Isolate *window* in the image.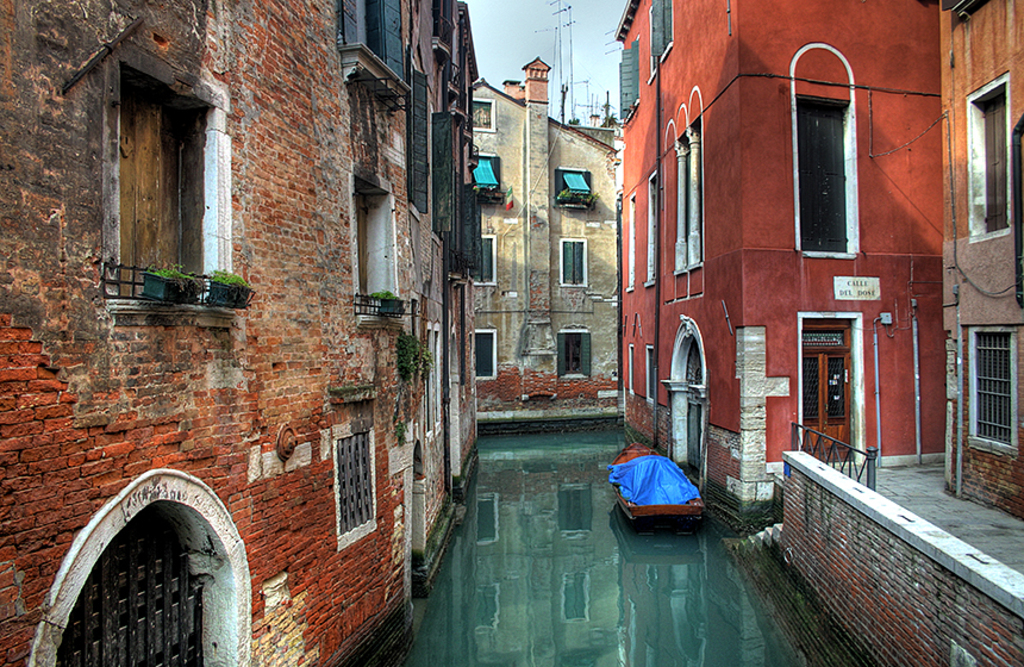
Isolated region: (x1=645, y1=0, x2=675, y2=87).
